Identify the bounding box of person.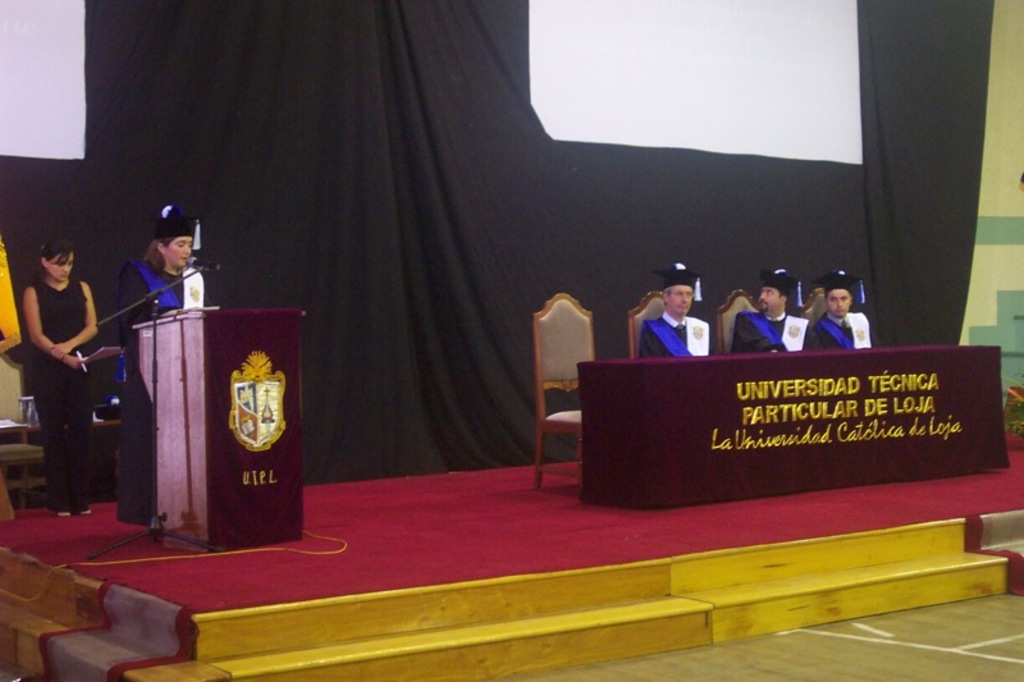
BBox(809, 267, 886, 351).
